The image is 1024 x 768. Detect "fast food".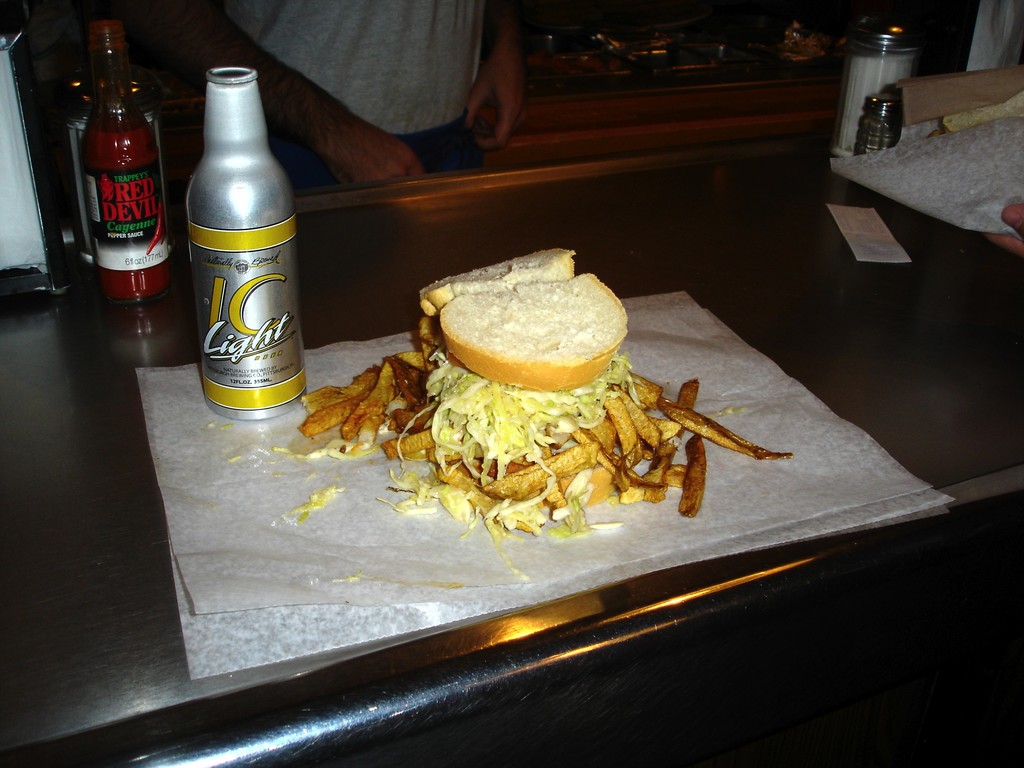
Detection: {"x1": 305, "y1": 365, "x2": 379, "y2": 411}.
